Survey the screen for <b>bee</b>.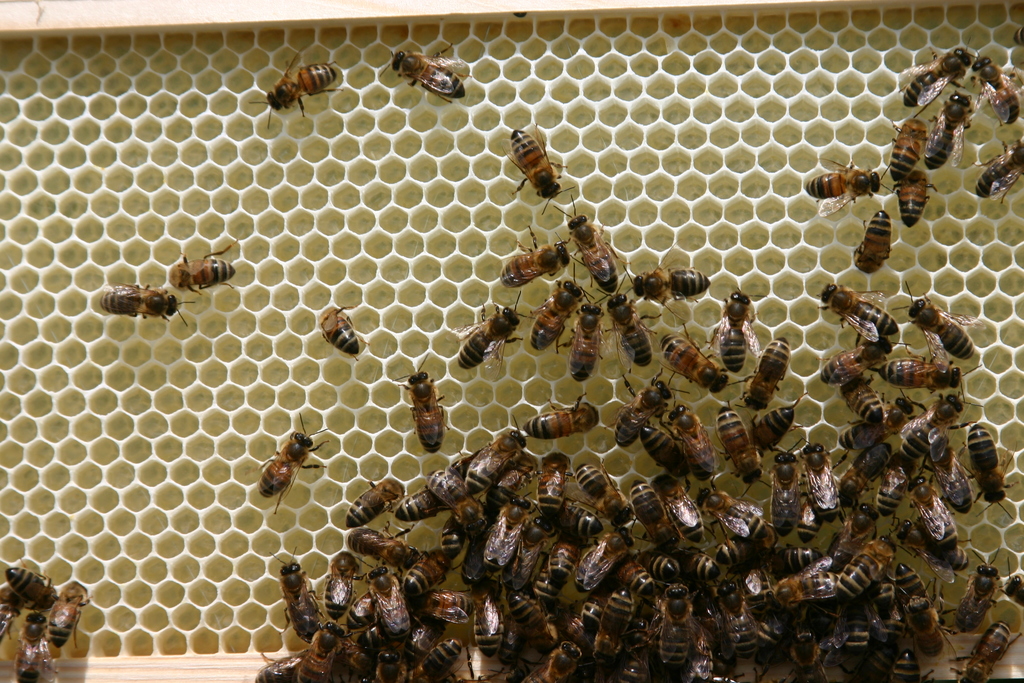
Survey found: box=[99, 277, 196, 334].
